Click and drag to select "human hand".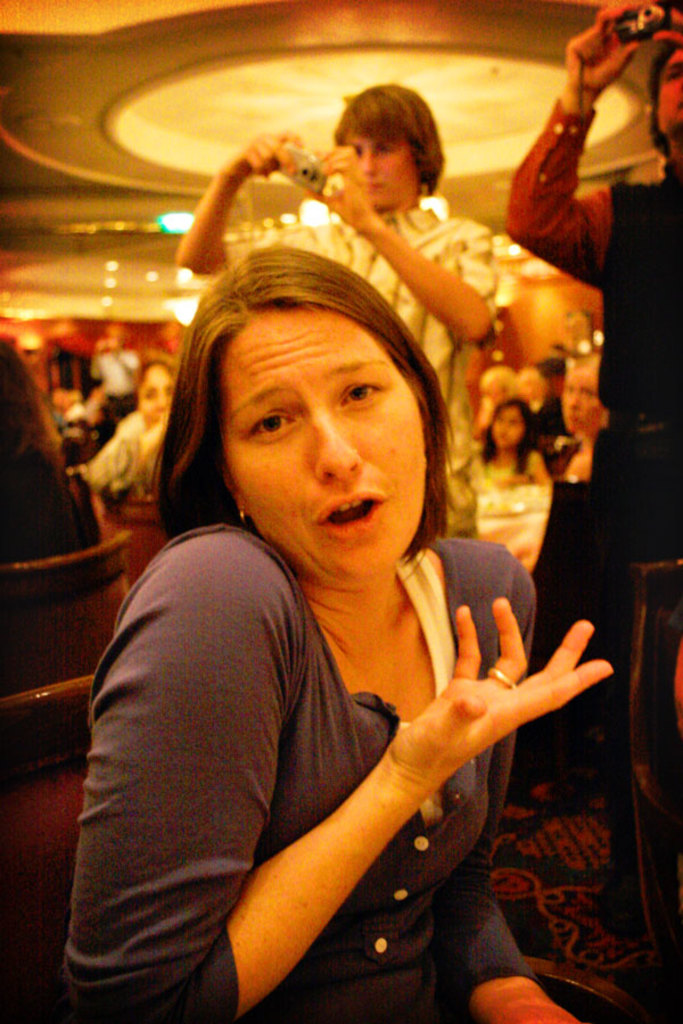
Selection: [288, 583, 595, 958].
